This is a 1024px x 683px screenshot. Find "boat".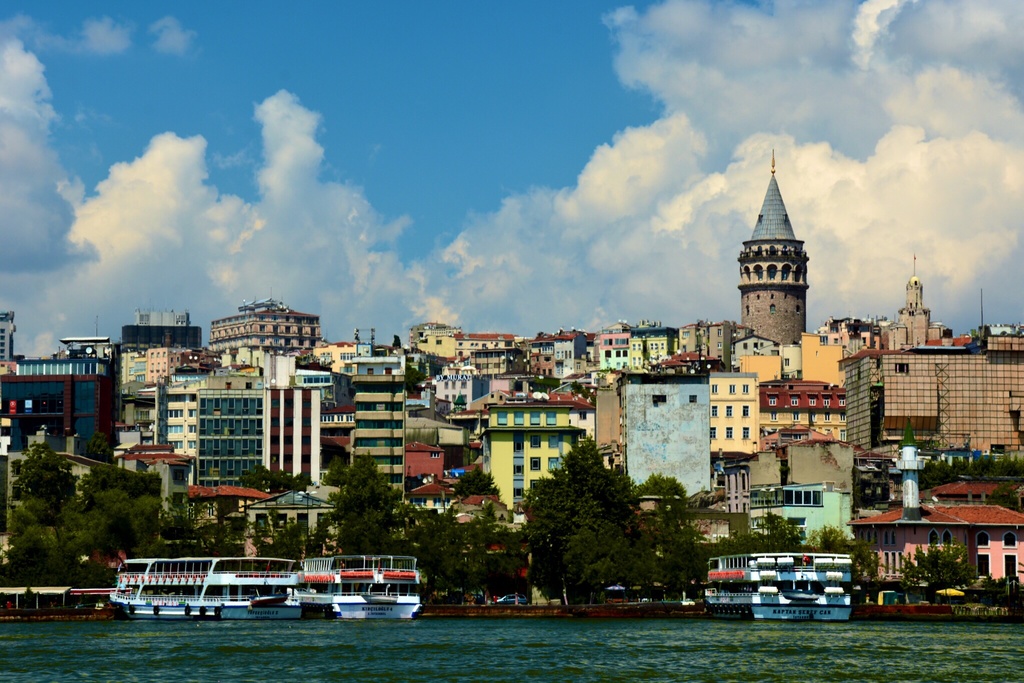
Bounding box: locate(324, 575, 419, 623).
